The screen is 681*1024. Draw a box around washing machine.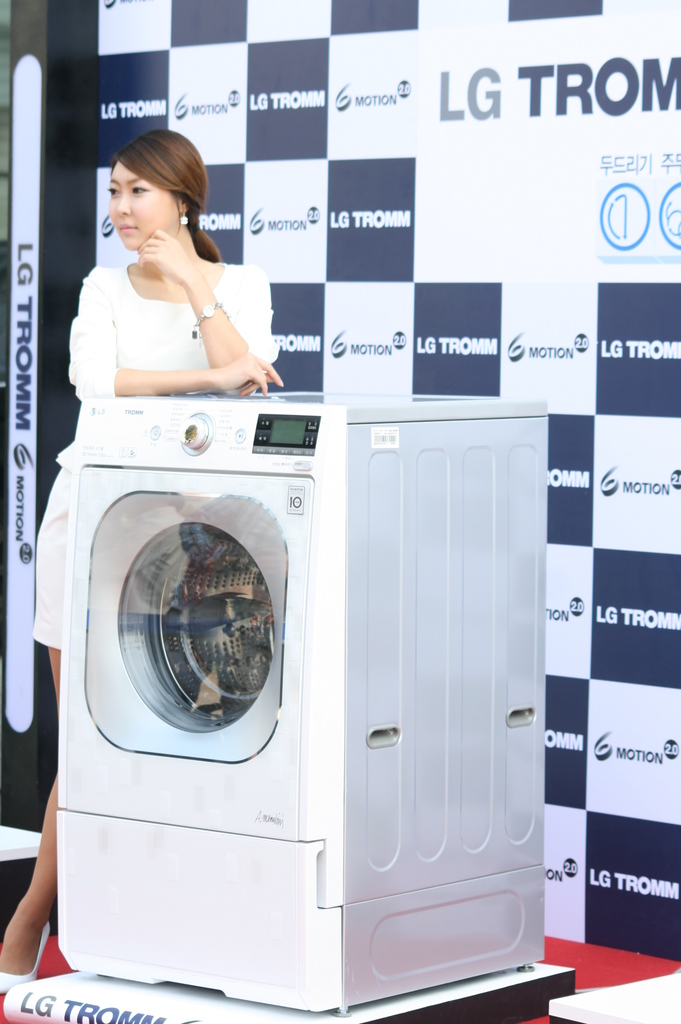
bbox=[57, 388, 537, 1020].
